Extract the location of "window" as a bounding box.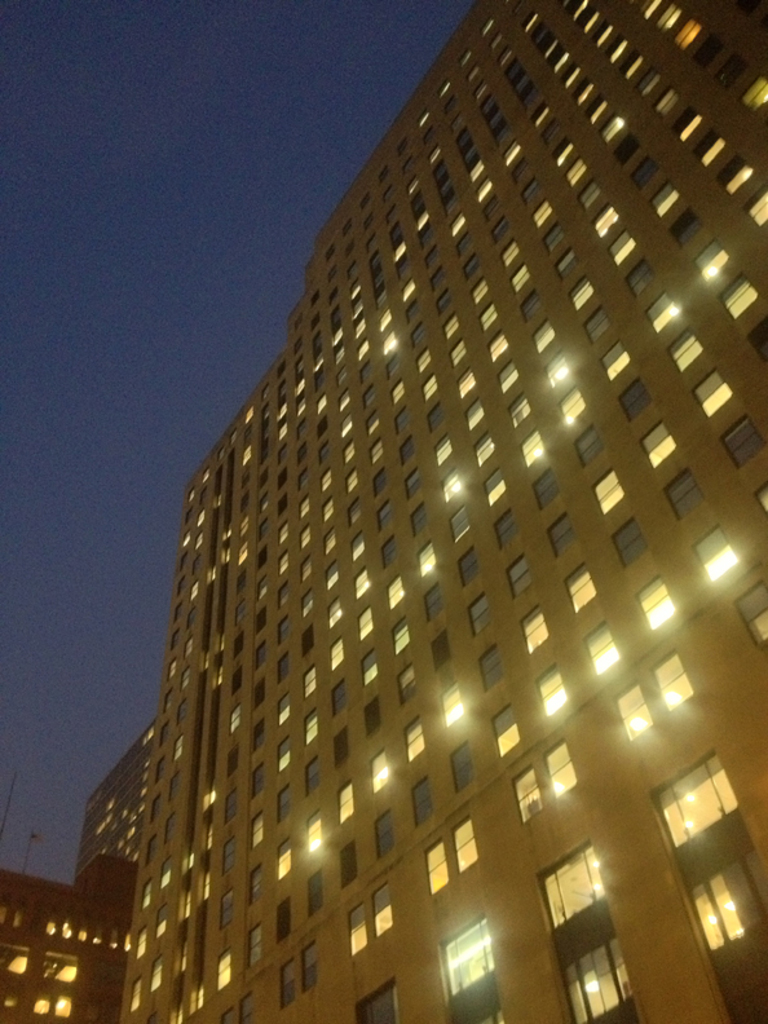
(x1=729, y1=423, x2=763, y2=475).
